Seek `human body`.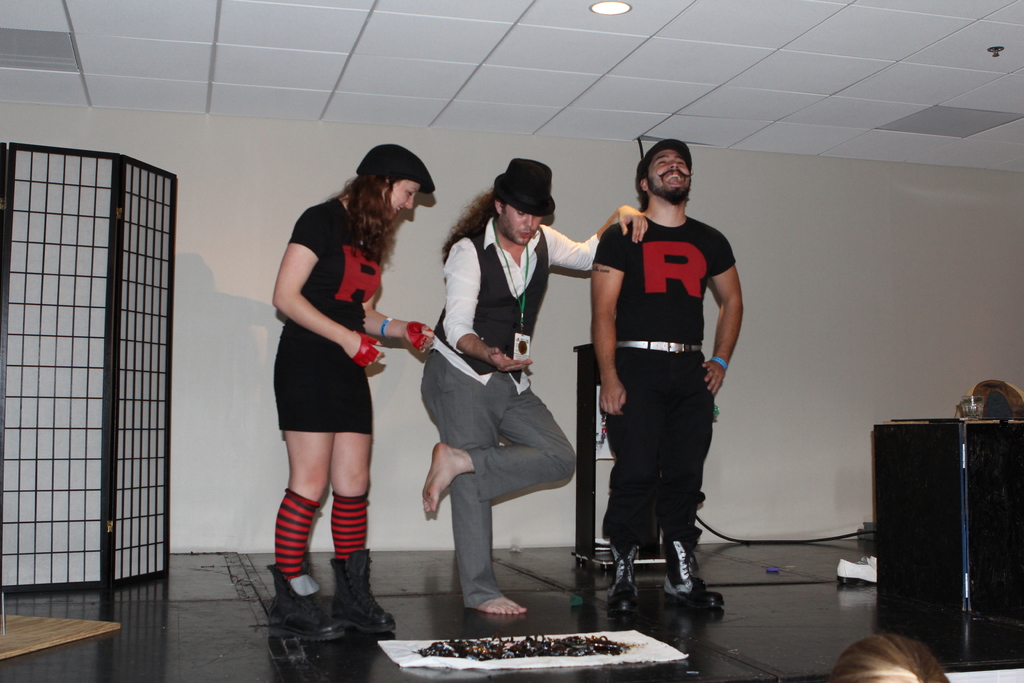
[256, 146, 438, 611].
